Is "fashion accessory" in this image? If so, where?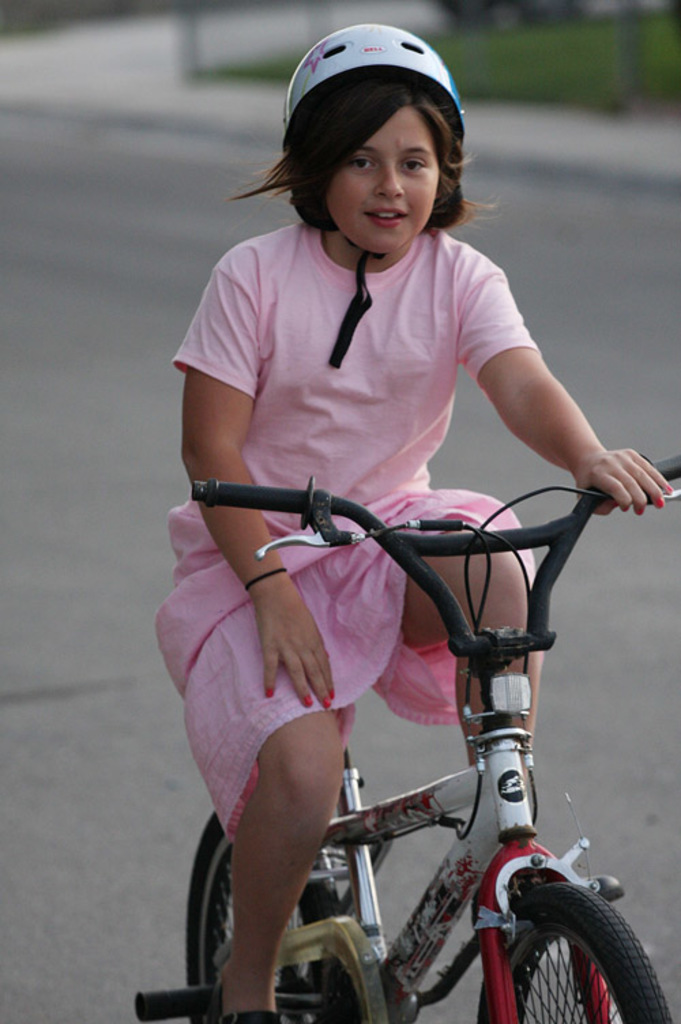
Yes, at x1=240 y1=566 x2=290 y2=596.
